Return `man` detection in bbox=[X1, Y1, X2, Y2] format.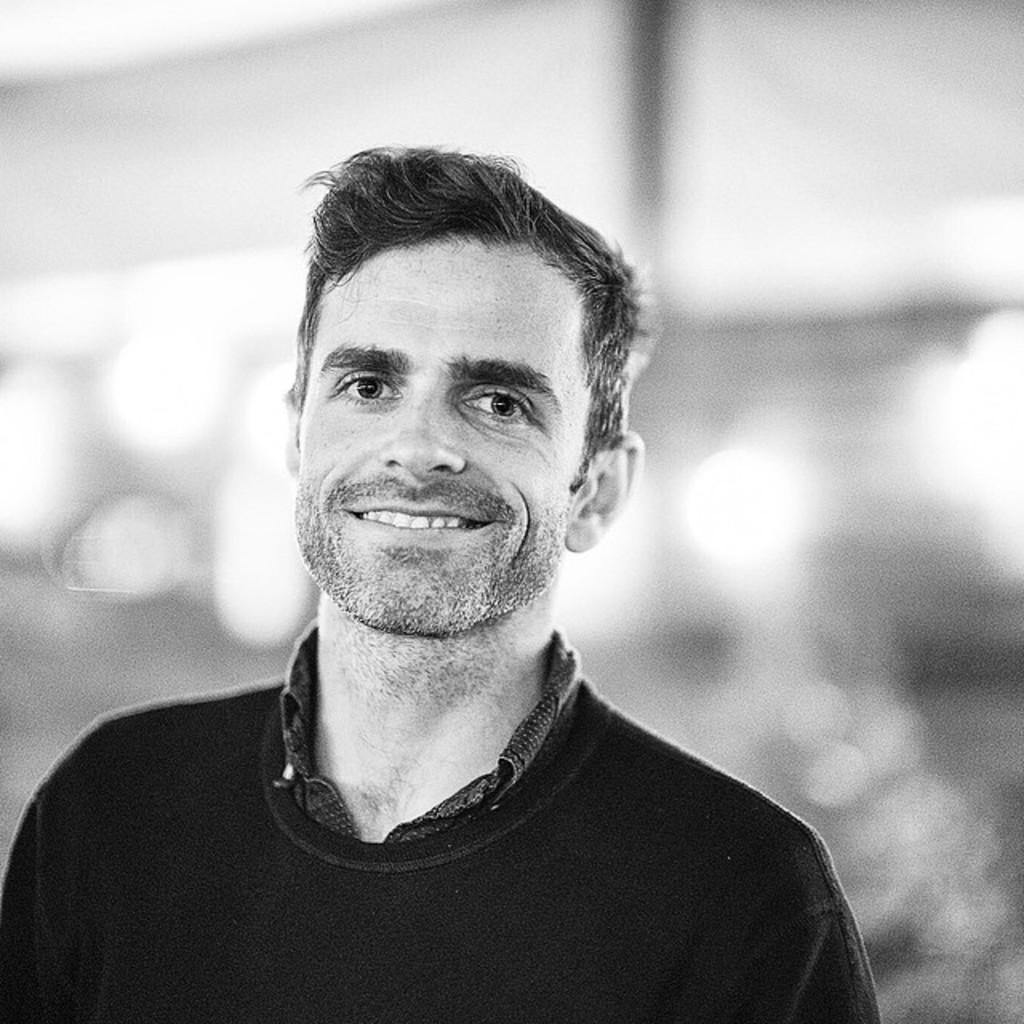
bbox=[30, 141, 914, 1003].
